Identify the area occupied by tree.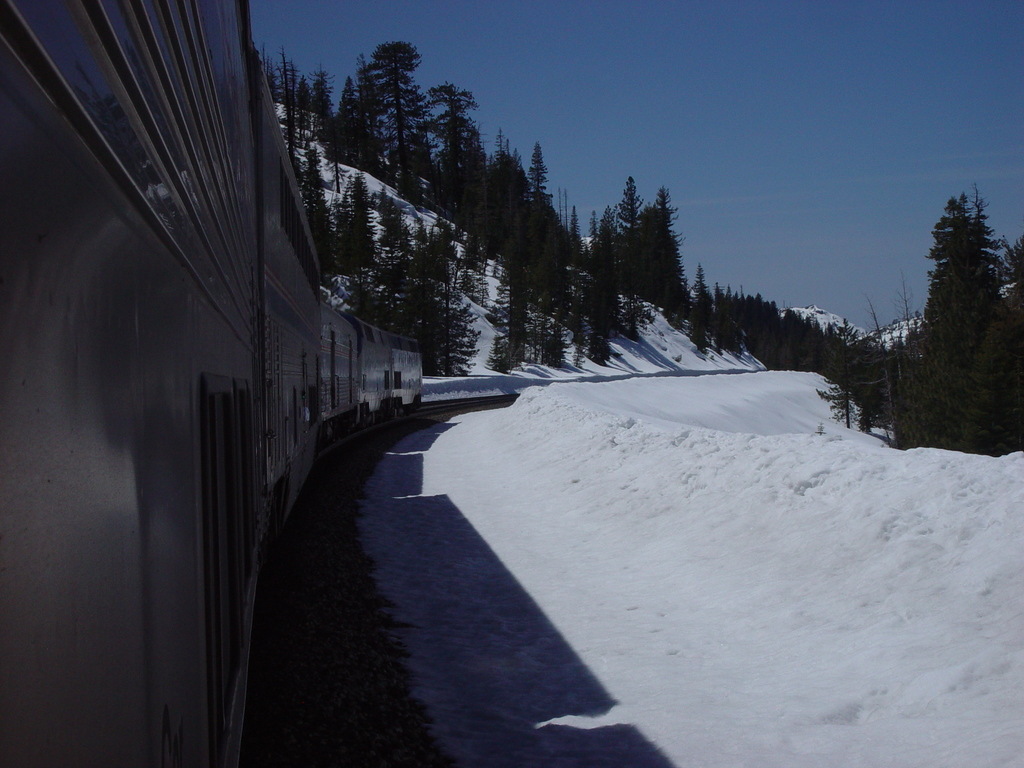
Area: 484 122 531 285.
